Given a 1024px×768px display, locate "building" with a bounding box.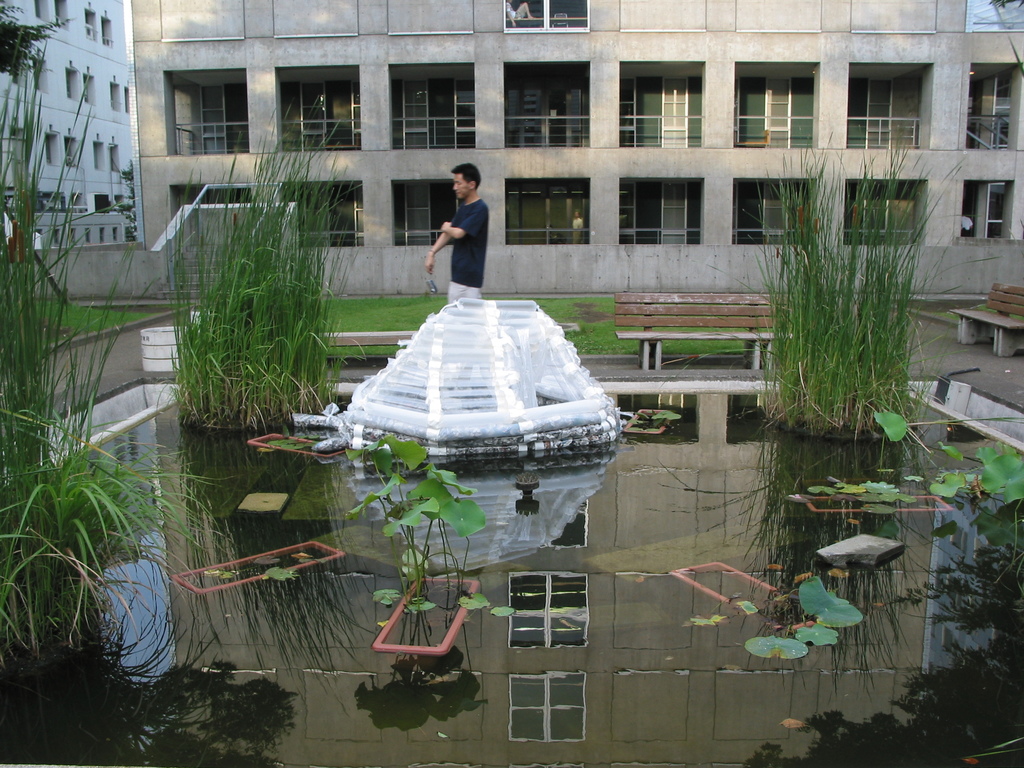
Located: 128 0 1023 248.
